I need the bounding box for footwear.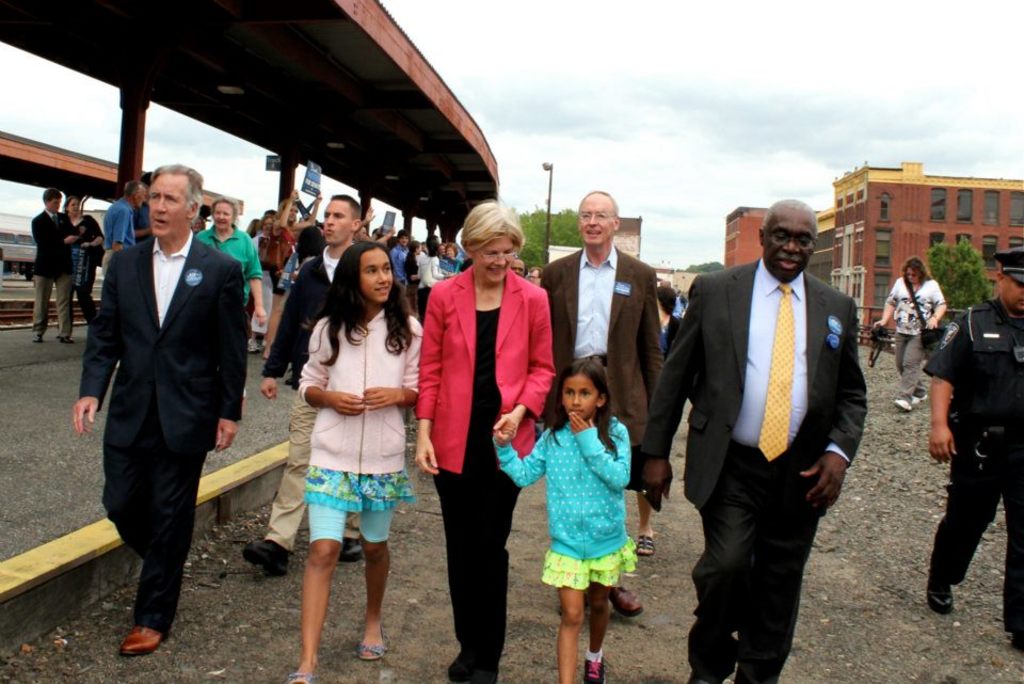
Here it is: <box>122,623,163,655</box>.
